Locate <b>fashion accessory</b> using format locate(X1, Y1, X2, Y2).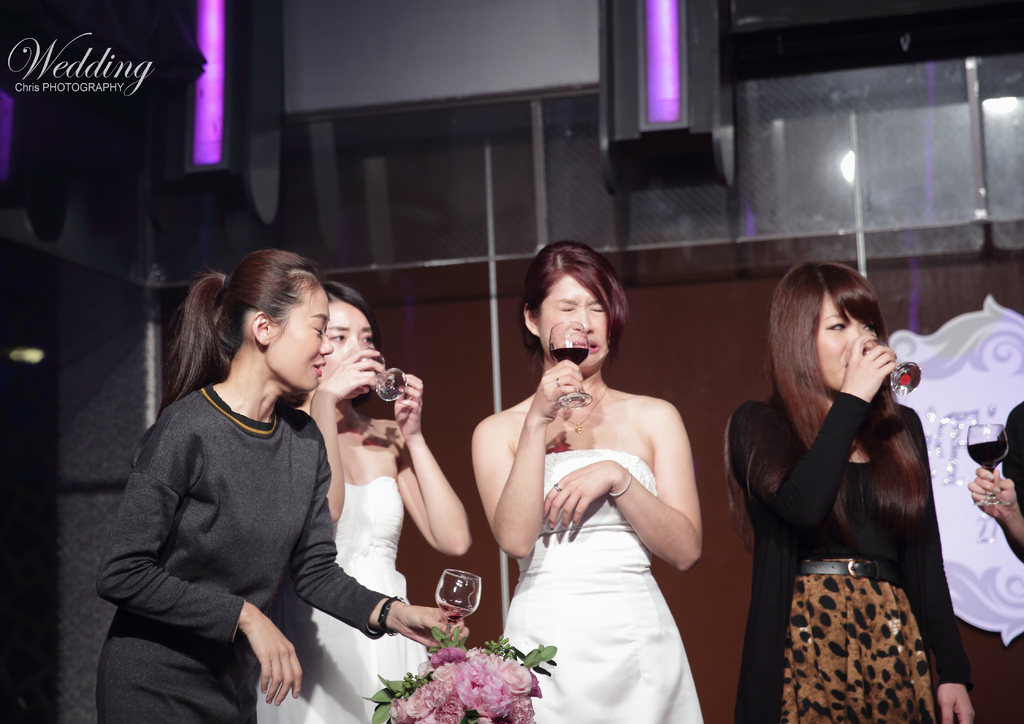
locate(376, 593, 403, 636).
